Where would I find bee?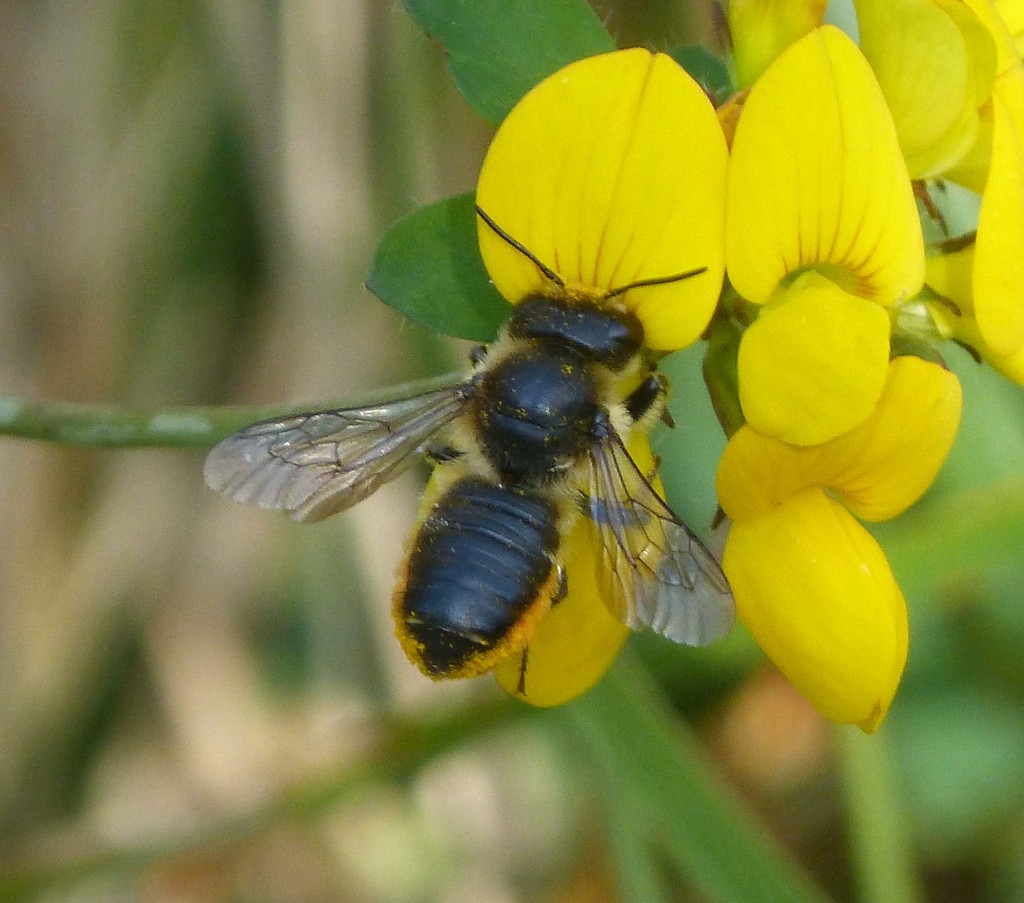
At (214,140,756,713).
